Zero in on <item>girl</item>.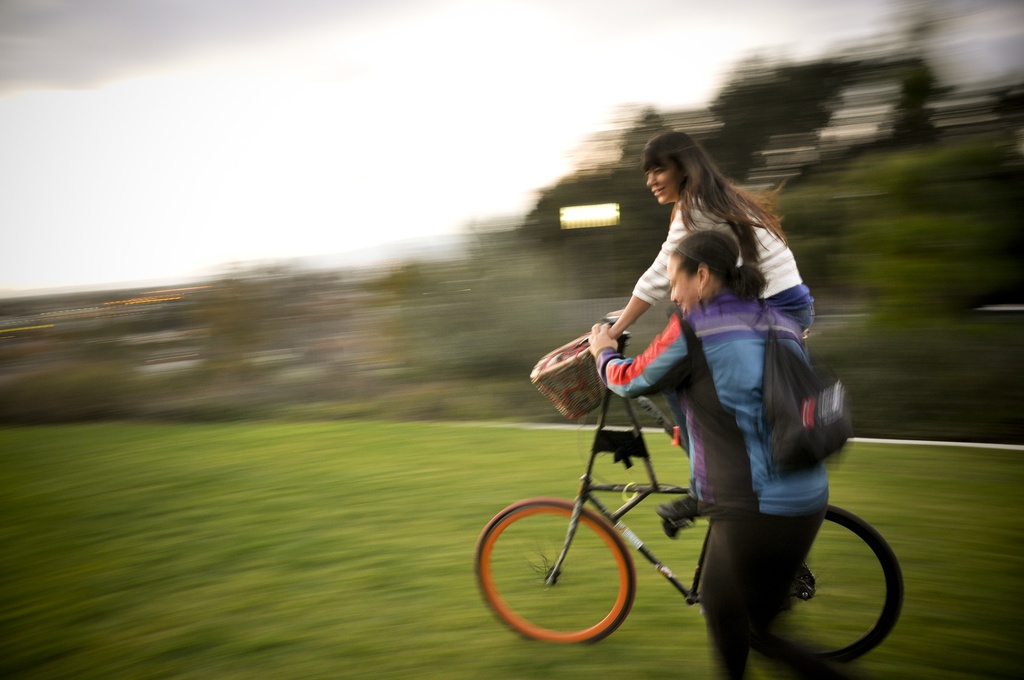
Zeroed in: 604,129,822,516.
